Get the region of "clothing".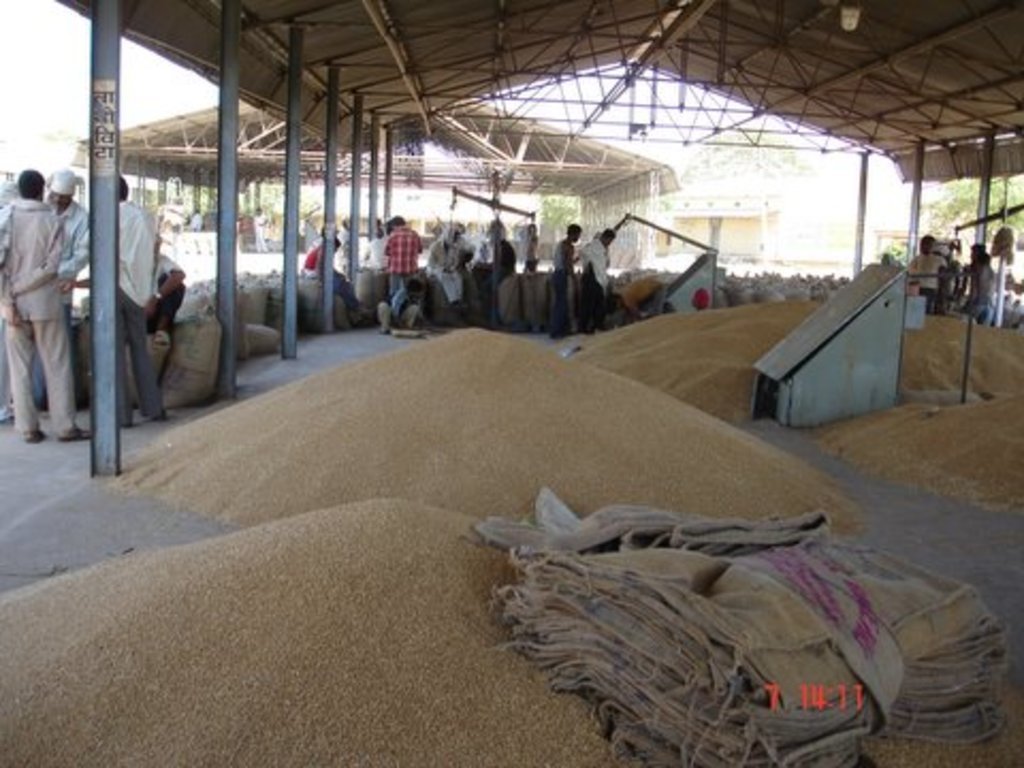
bbox=(254, 213, 267, 250).
